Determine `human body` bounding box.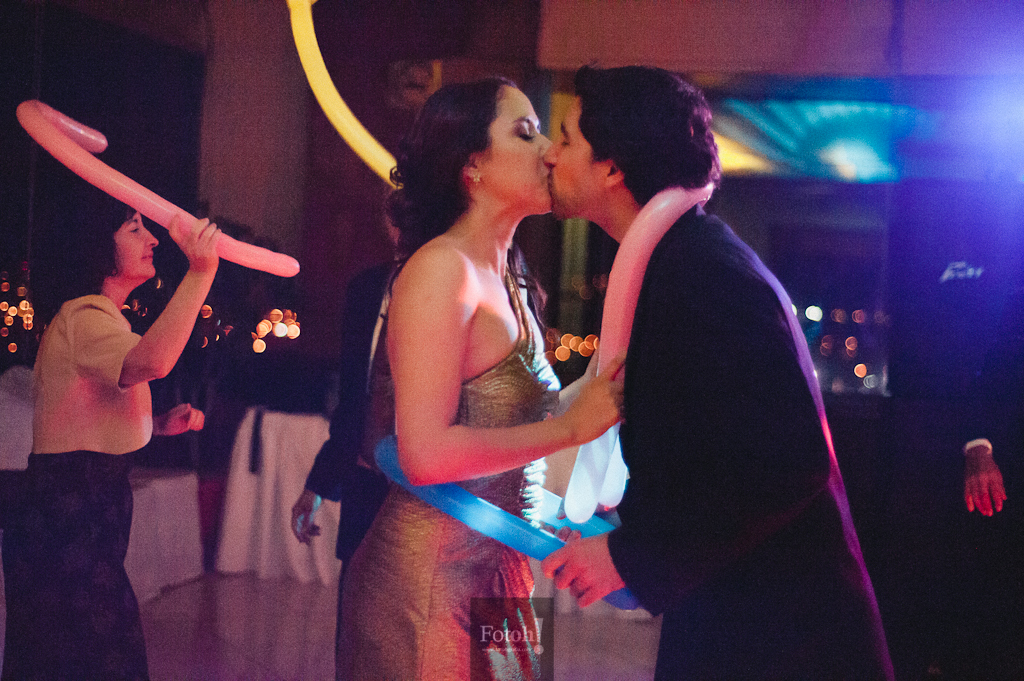
Determined: rect(530, 196, 897, 680).
